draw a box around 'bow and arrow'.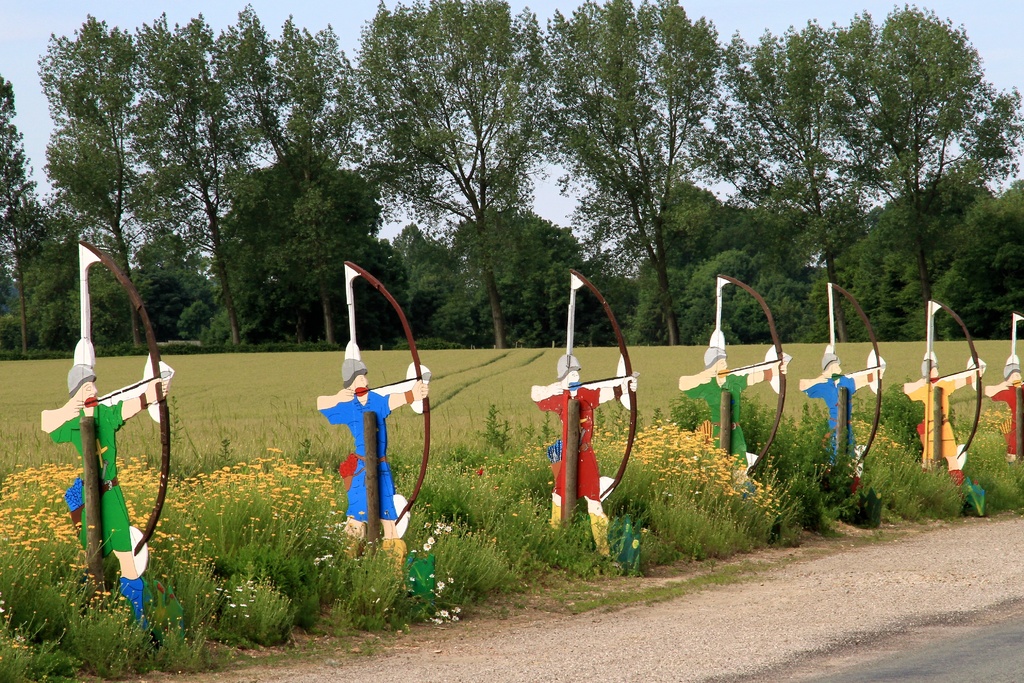
(x1=349, y1=374, x2=430, y2=399).
